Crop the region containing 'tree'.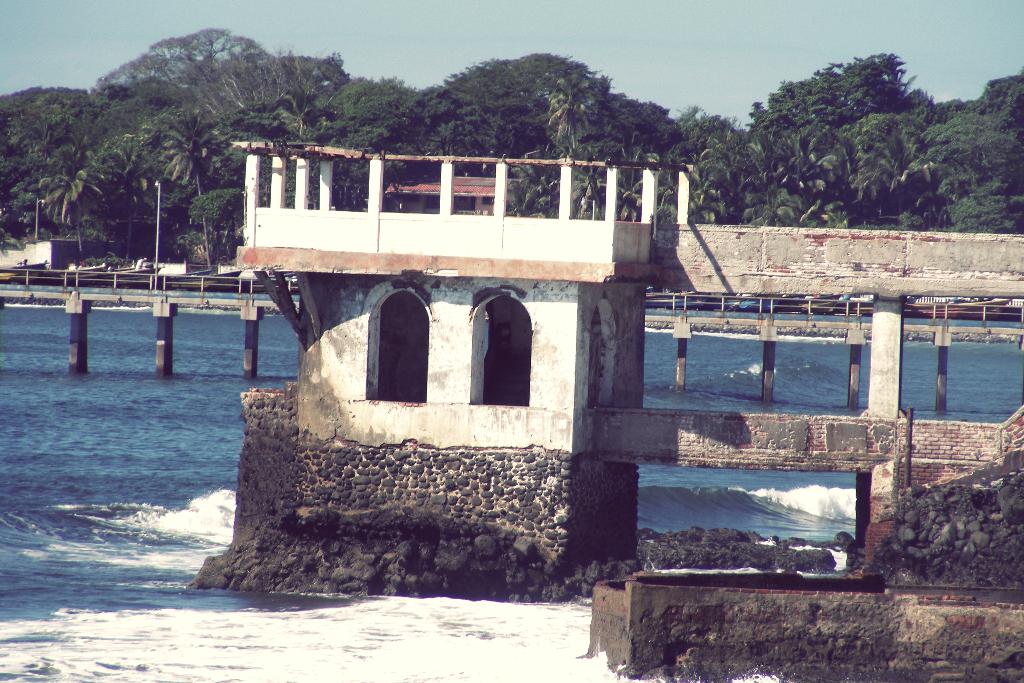
Crop region: bbox=[263, 38, 348, 149].
